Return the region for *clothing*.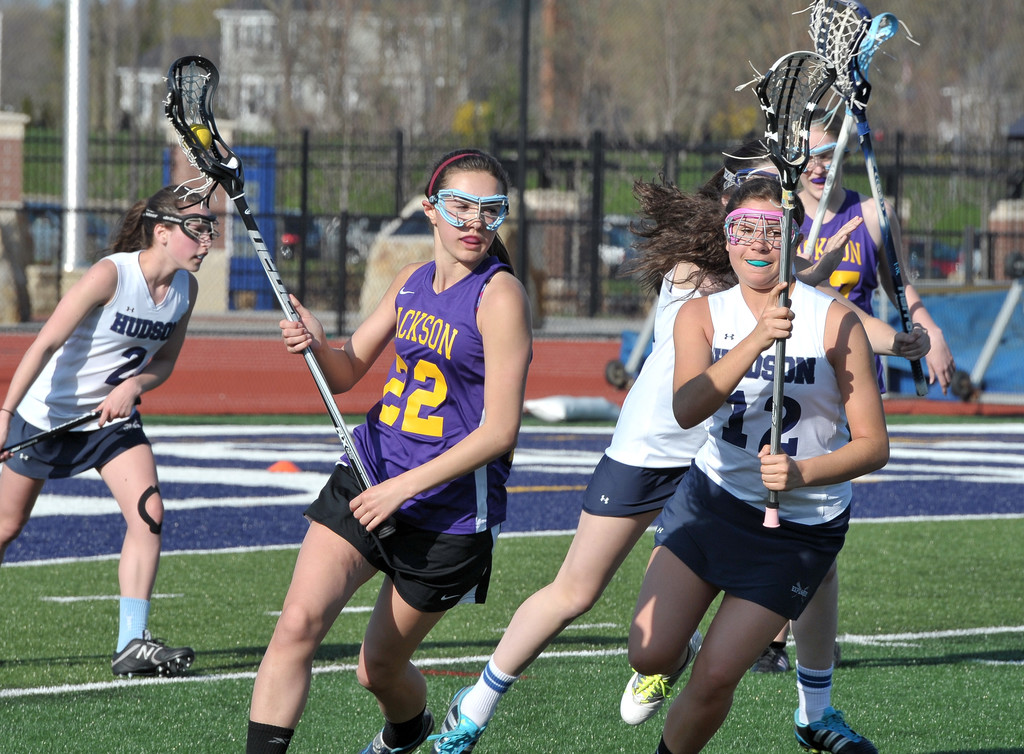
bbox=[578, 261, 707, 517].
